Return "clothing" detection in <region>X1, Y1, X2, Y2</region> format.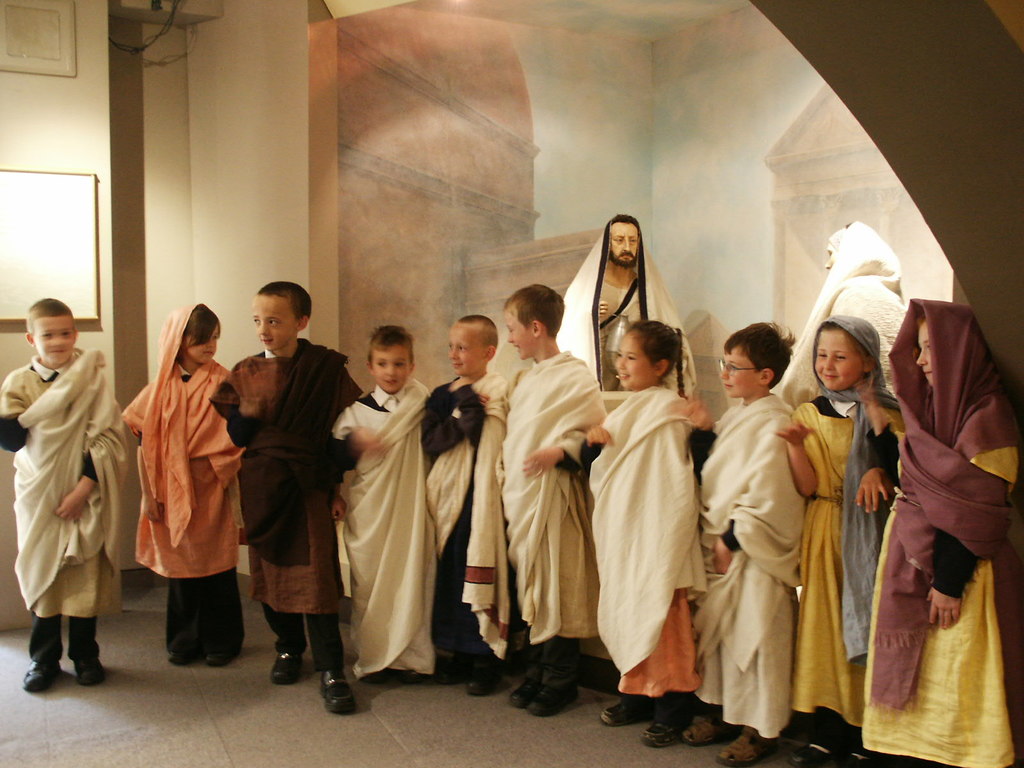
<region>597, 388, 715, 710</region>.
